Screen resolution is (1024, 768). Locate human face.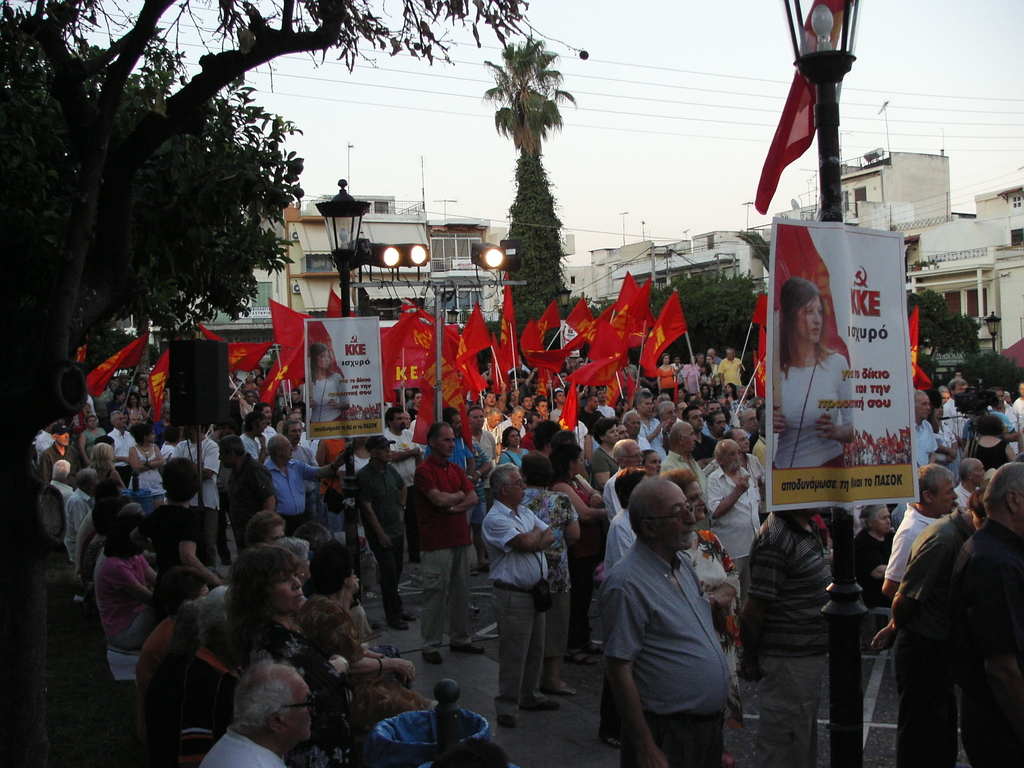
pyautogui.locateOnScreen(630, 440, 641, 463).
